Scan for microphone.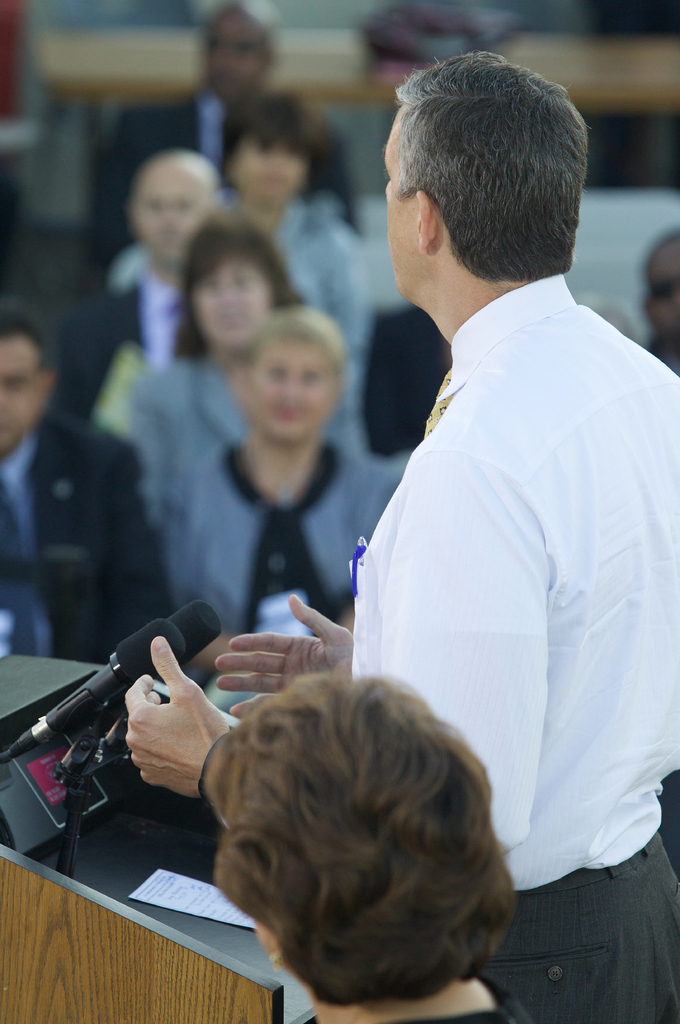
Scan result: bbox(67, 603, 229, 760).
